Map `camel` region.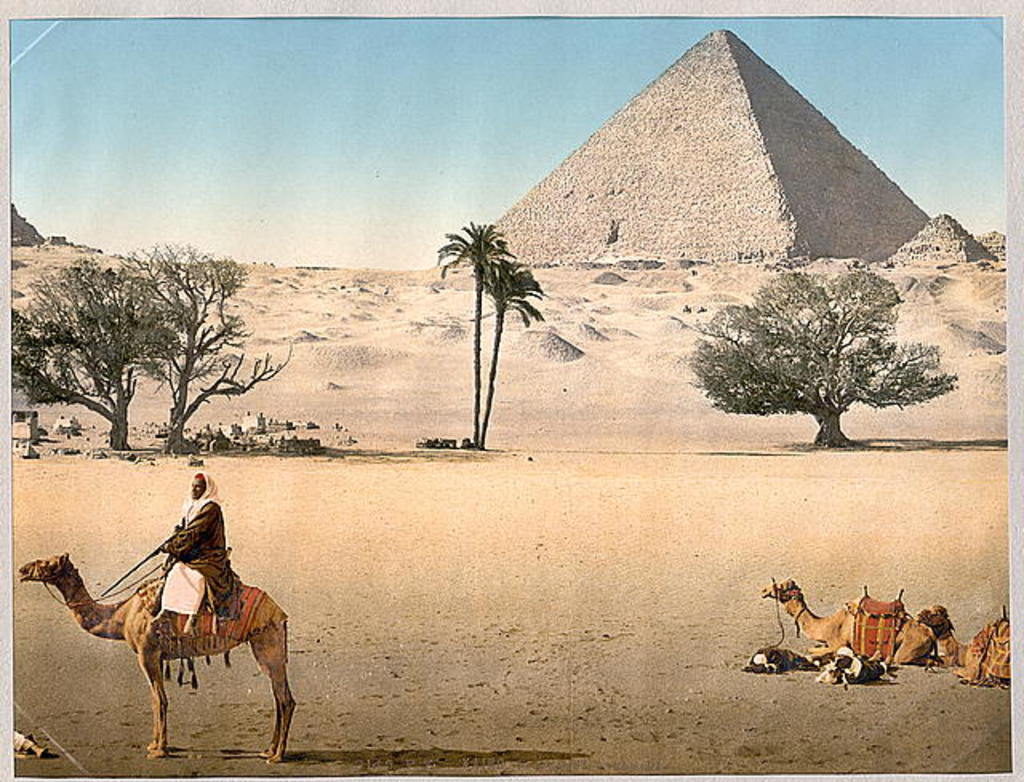
Mapped to (left=765, top=582, right=941, bottom=670).
